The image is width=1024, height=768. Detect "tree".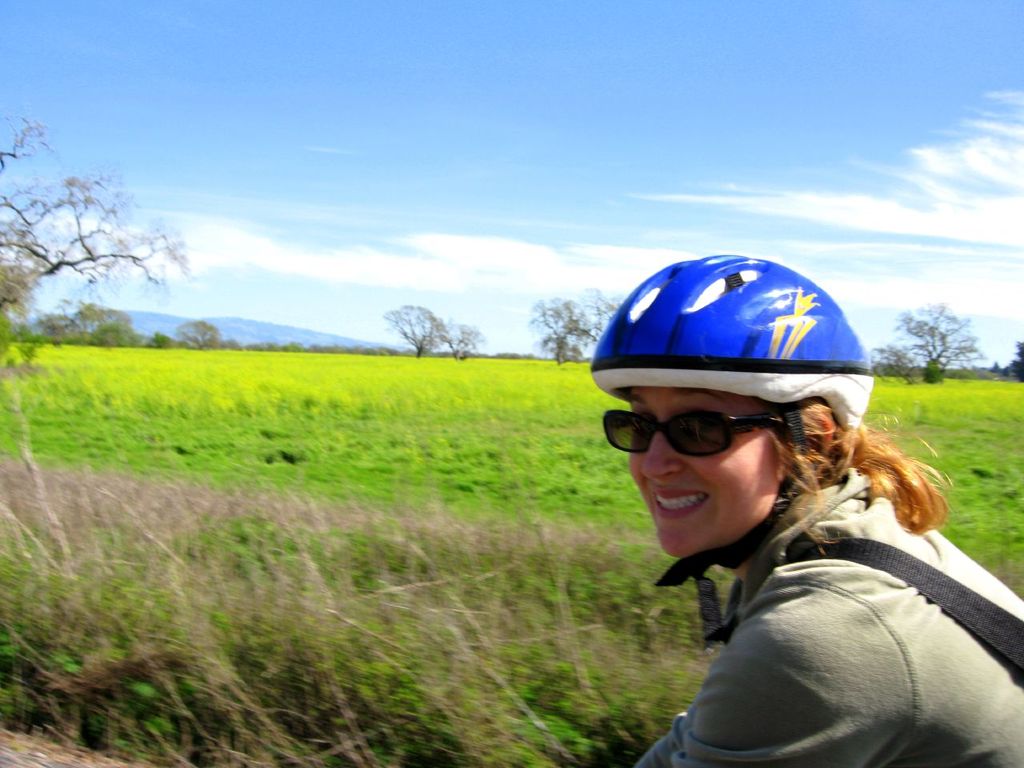
Detection: {"x1": 898, "y1": 301, "x2": 971, "y2": 398}.
